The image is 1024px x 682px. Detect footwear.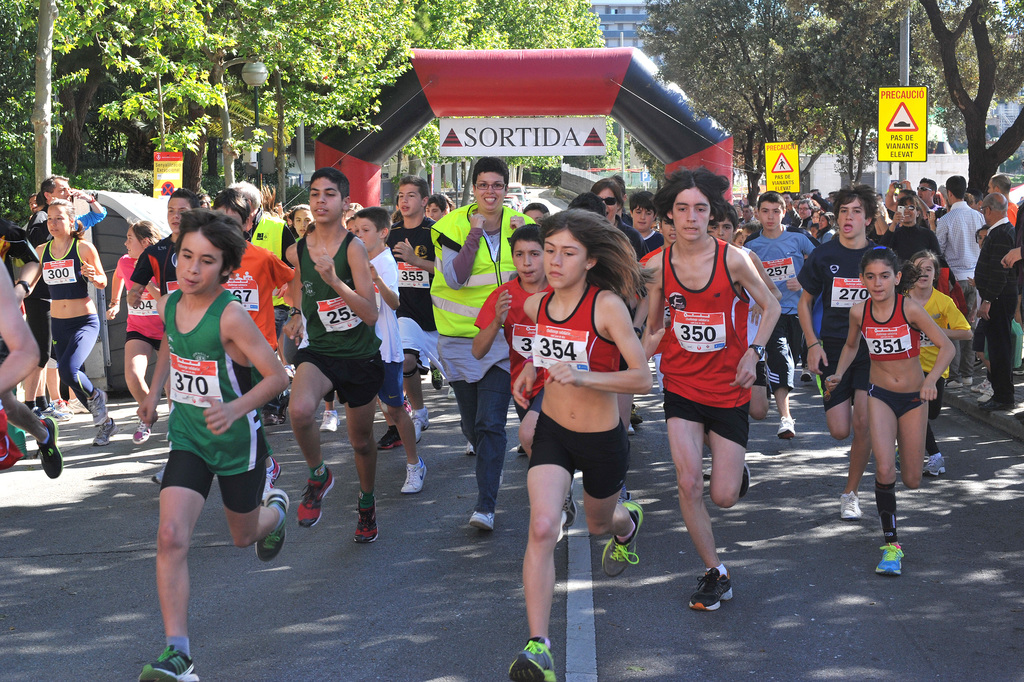
Detection: locate(875, 539, 905, 577).
